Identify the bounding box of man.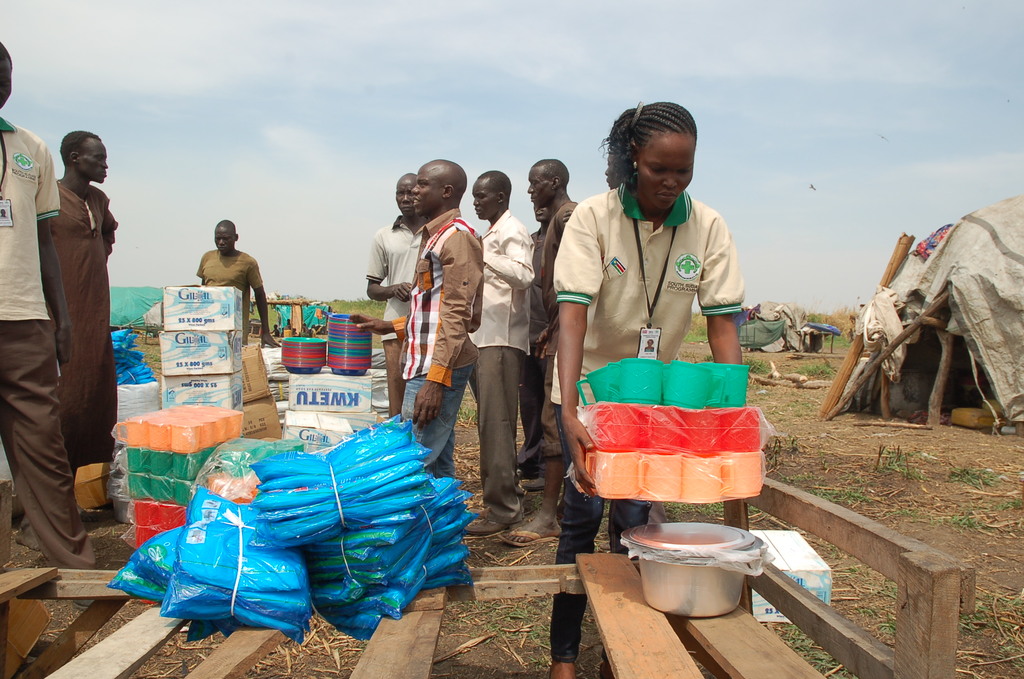
l=465, t=160, r=543, b=543.
